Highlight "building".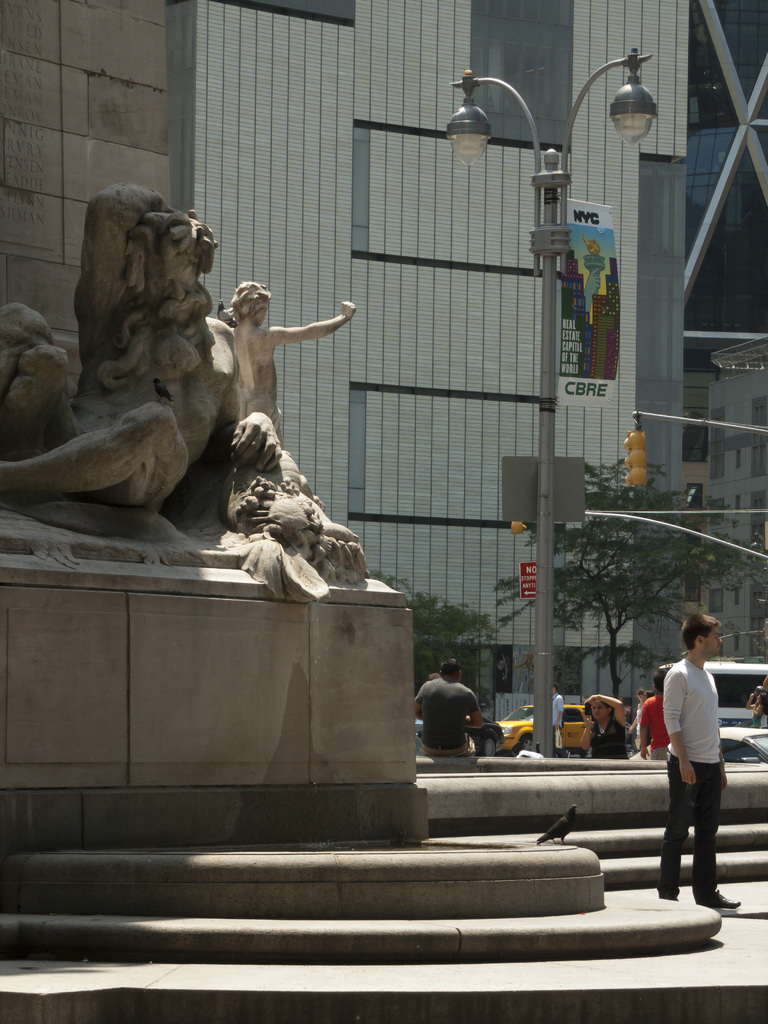
Highlighted region: 194, 0, 682, 712.
